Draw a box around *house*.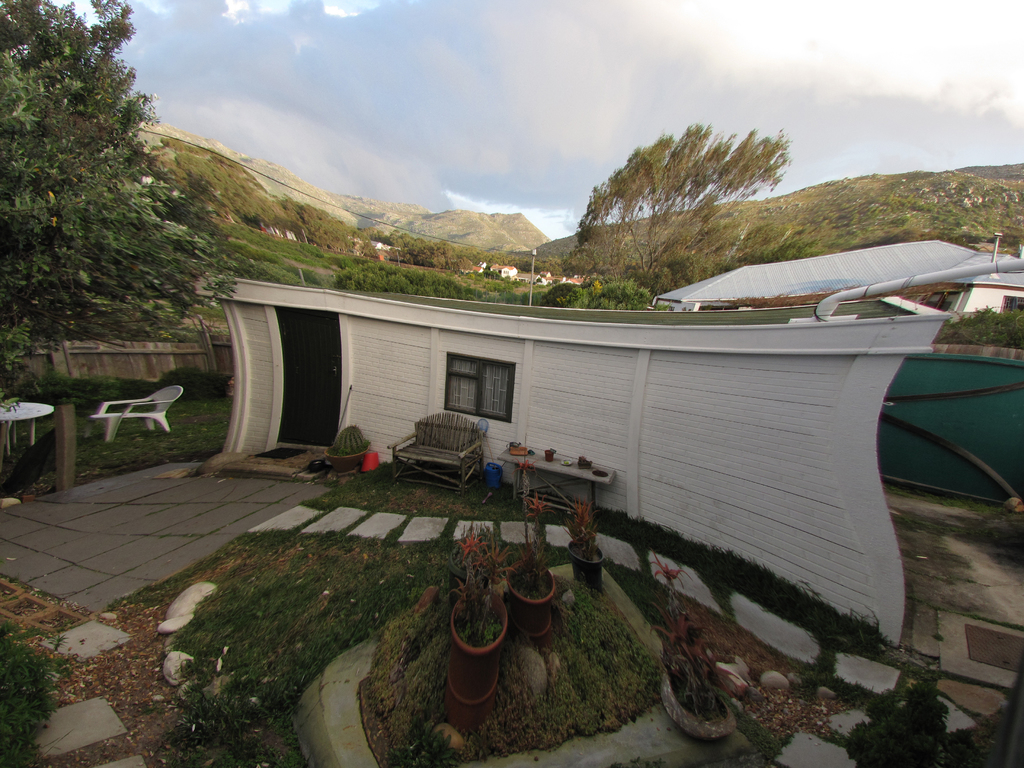
{"left": 246, "top": 316, "right": 1023, "bottom": 620}.
